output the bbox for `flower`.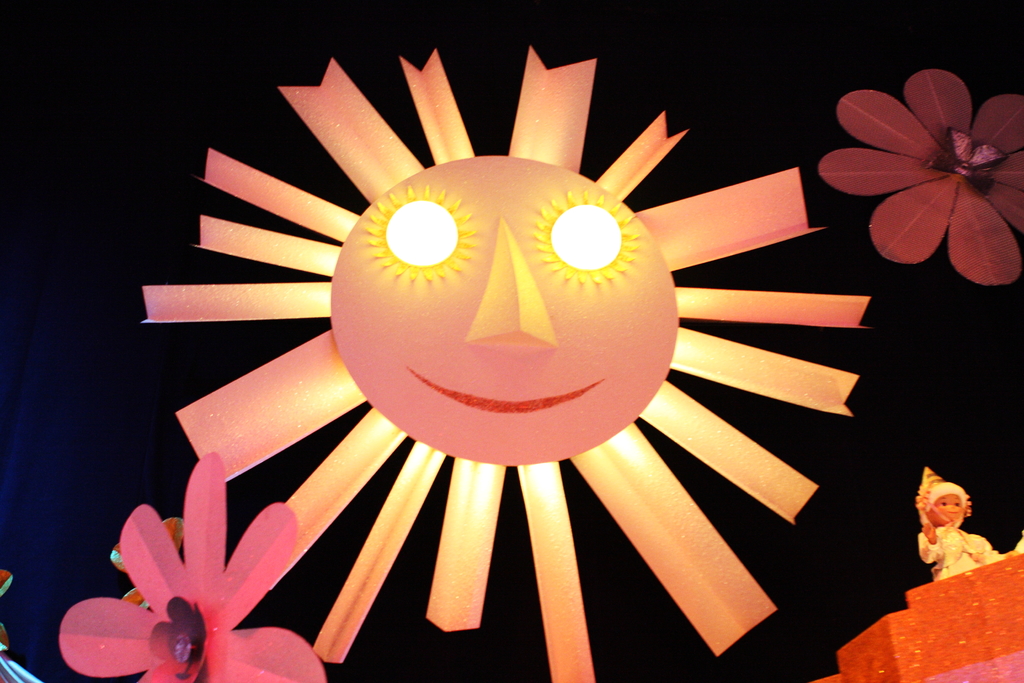
select_region(138, 39, 872, 682).
